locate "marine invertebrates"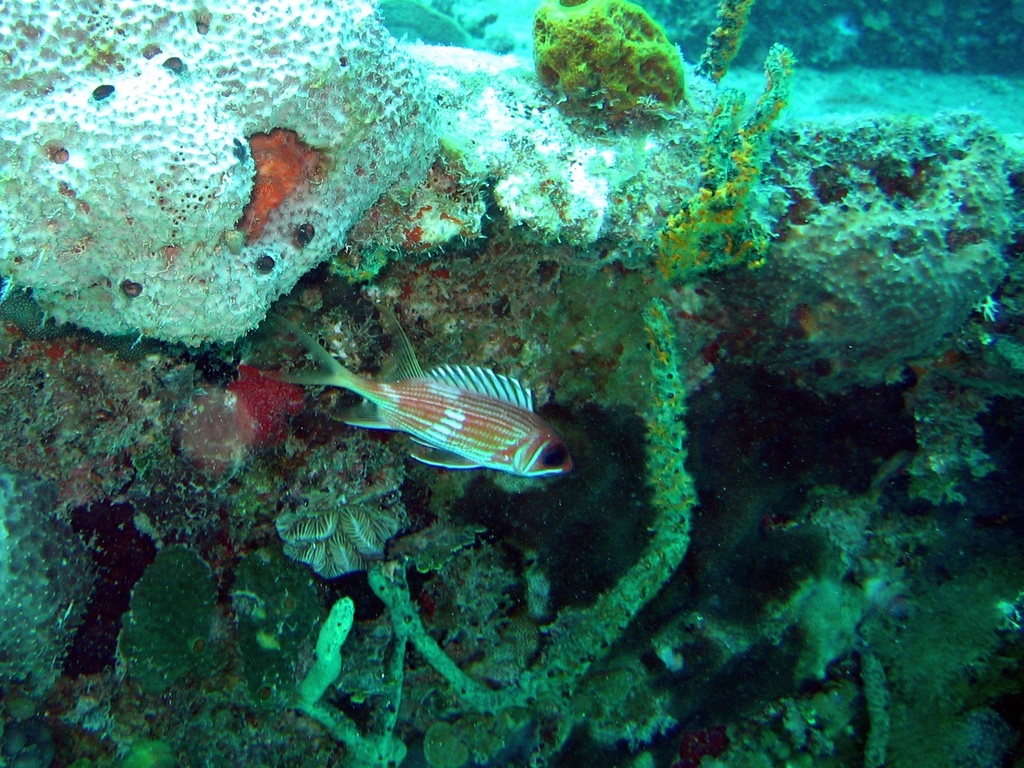
bbox(100, 529, 345, 723)
